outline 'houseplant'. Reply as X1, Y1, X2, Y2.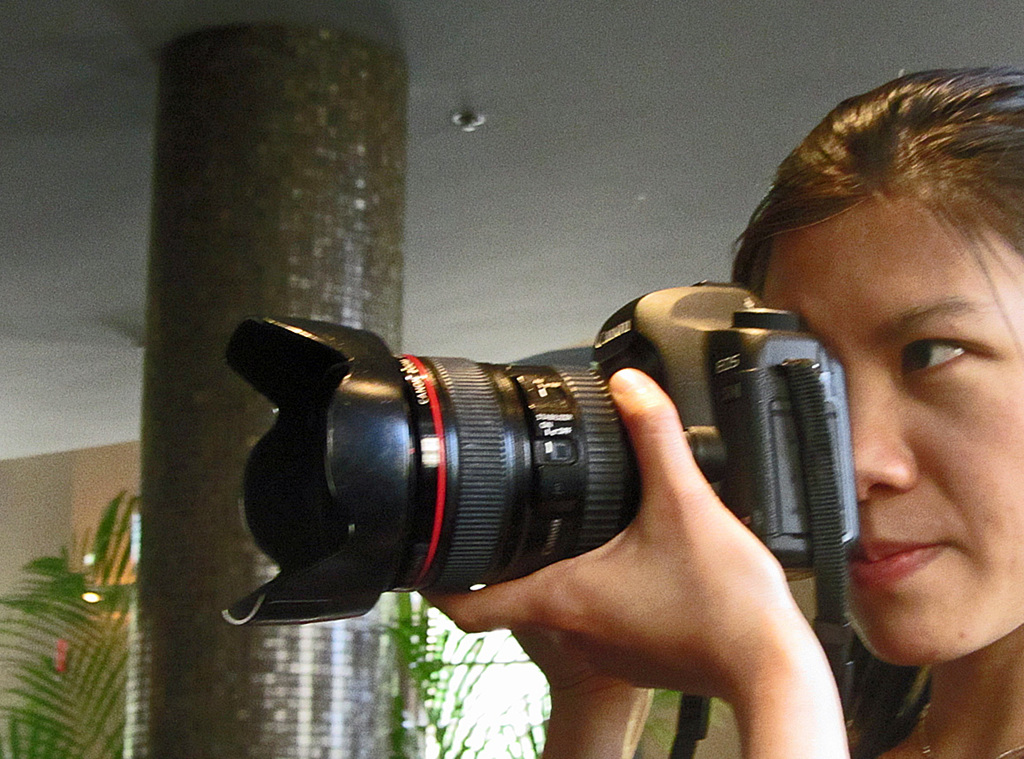
352, 595, 551, 758.
